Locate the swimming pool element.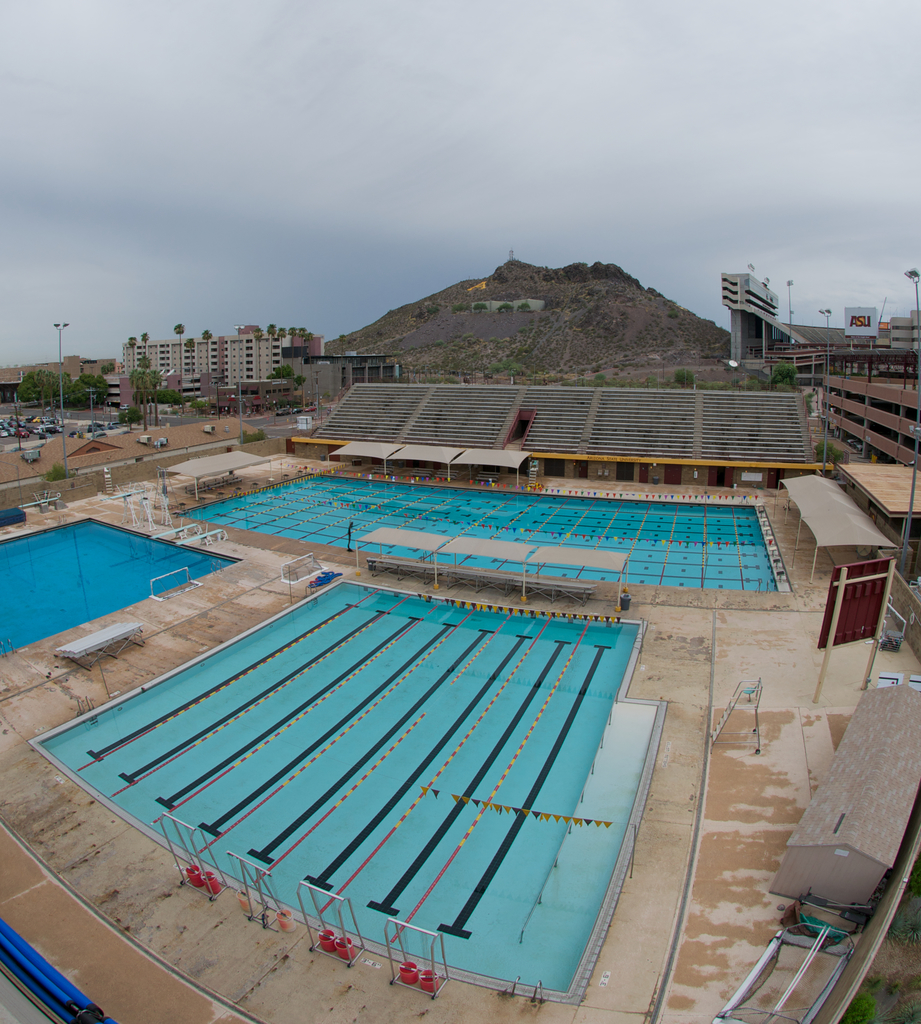
Element bbox: <box>0,467,898,1023</box>.
